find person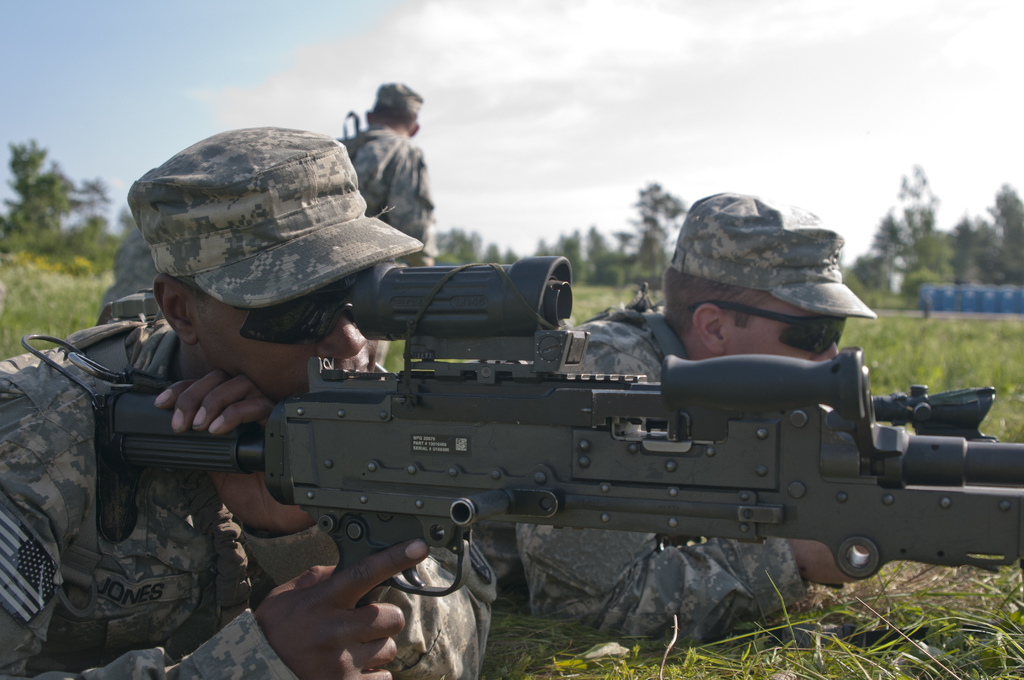
[x1=0, y1=117, x2=512, y2=679]
